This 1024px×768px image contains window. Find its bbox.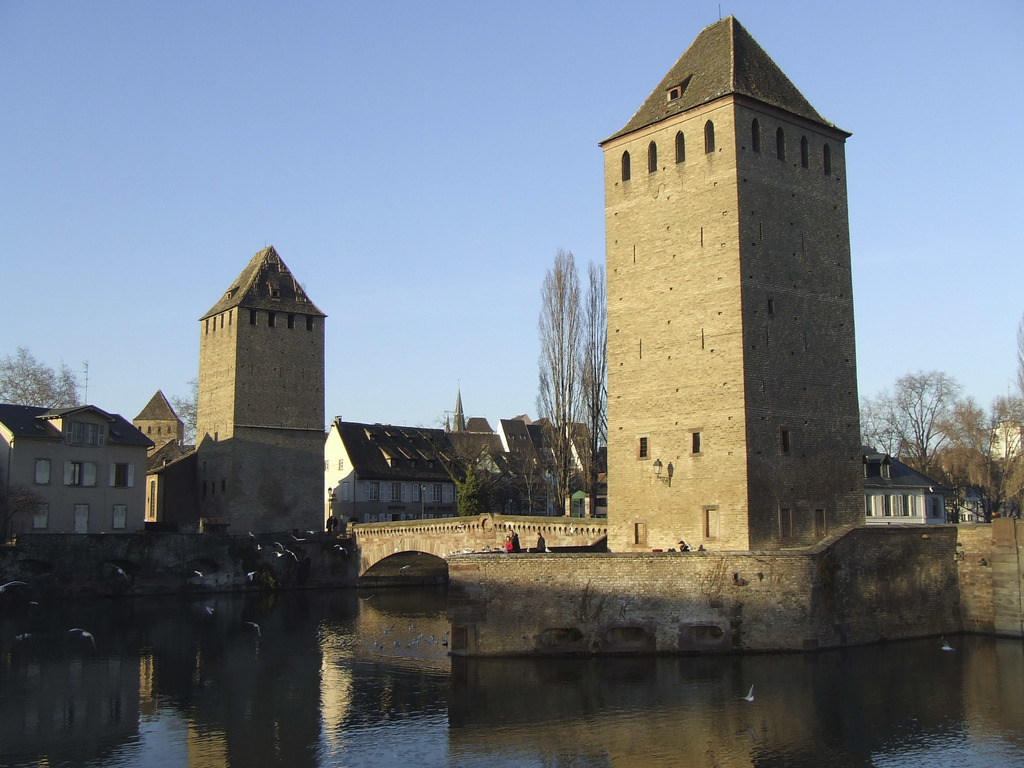
{"x1": 625, "y1": 154, "x2": 631, "y2": 179}.
